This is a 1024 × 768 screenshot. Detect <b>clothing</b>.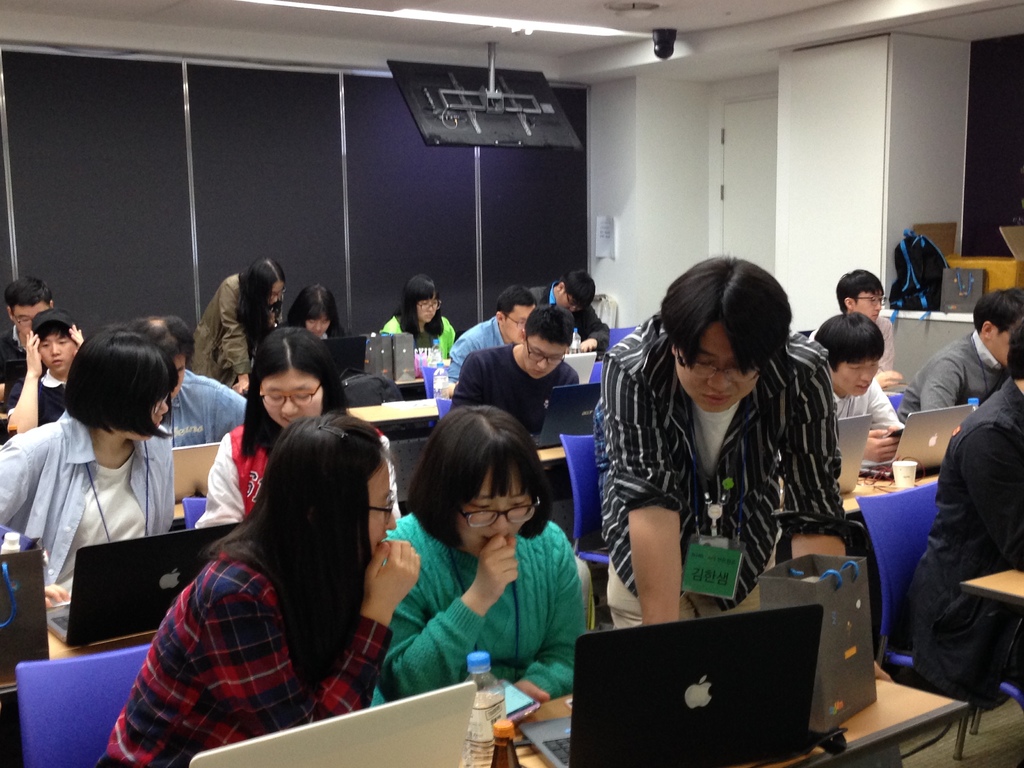
pyautogui.locateOnScreen(452, 342, 578, 430).
